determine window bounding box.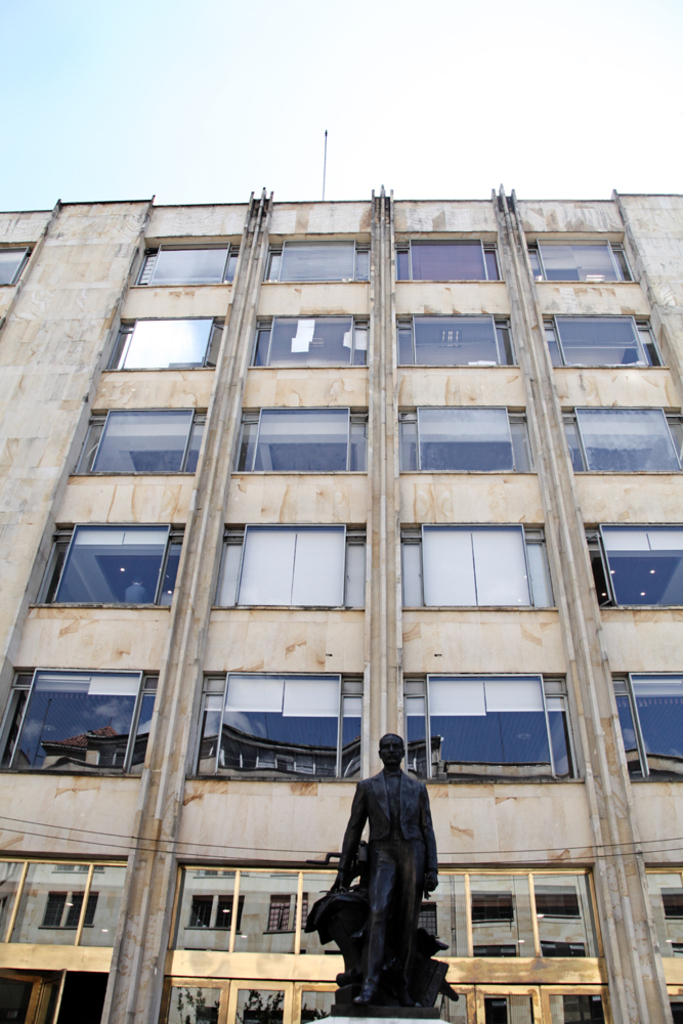
Determined: (237,411,373,474).
